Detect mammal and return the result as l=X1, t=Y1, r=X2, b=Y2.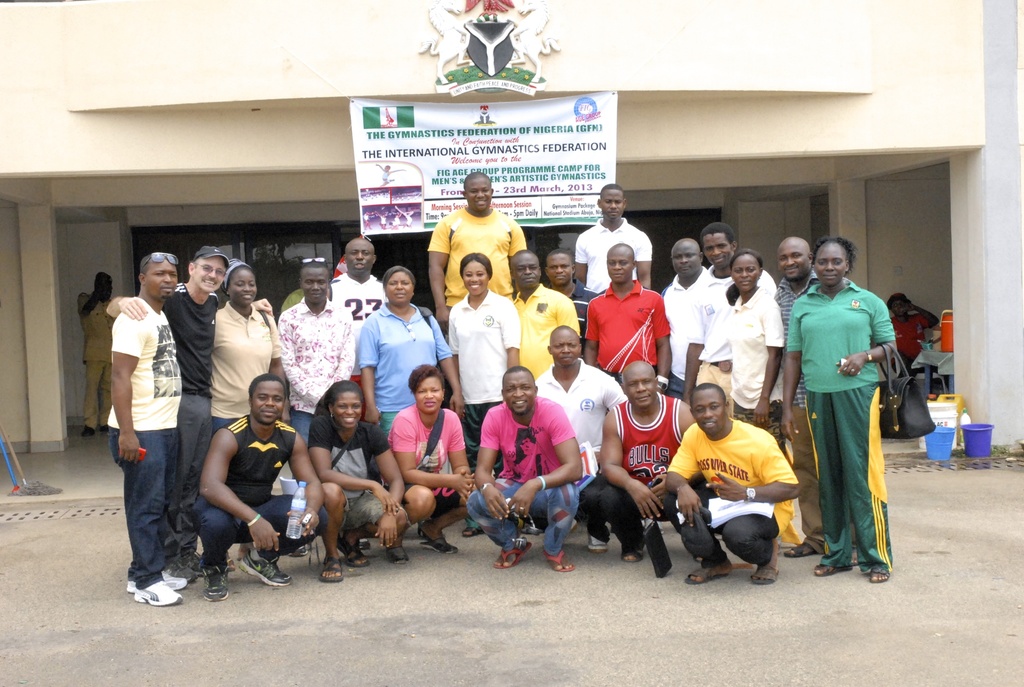
l=76, t=270, r=113, b=439.
